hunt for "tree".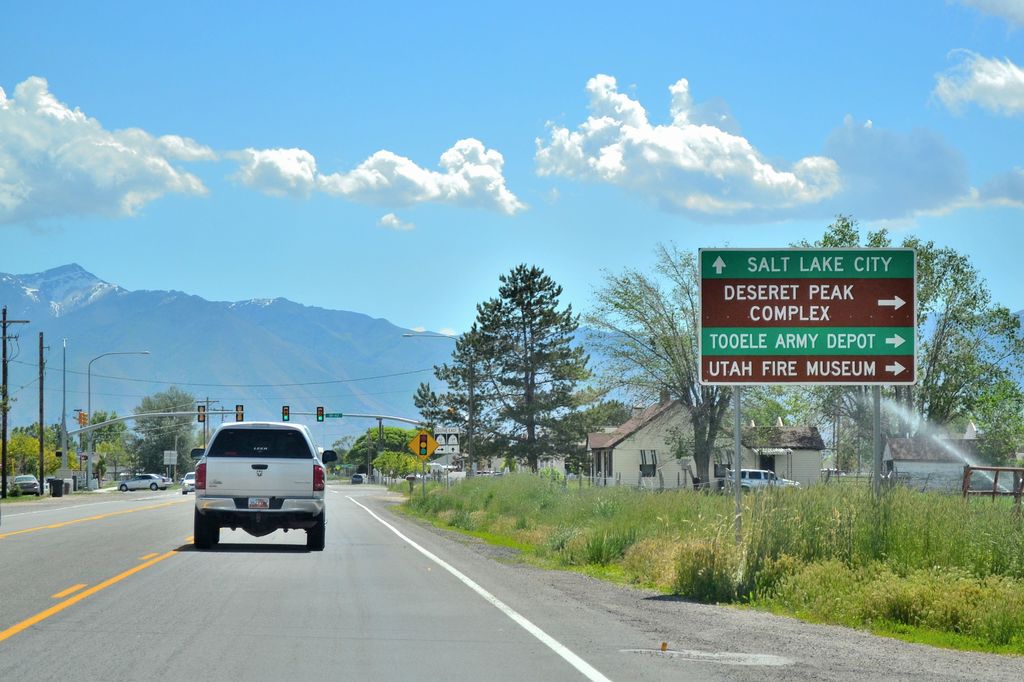
Hunted down at [left=574, top=246, right=834, bottom=510].
